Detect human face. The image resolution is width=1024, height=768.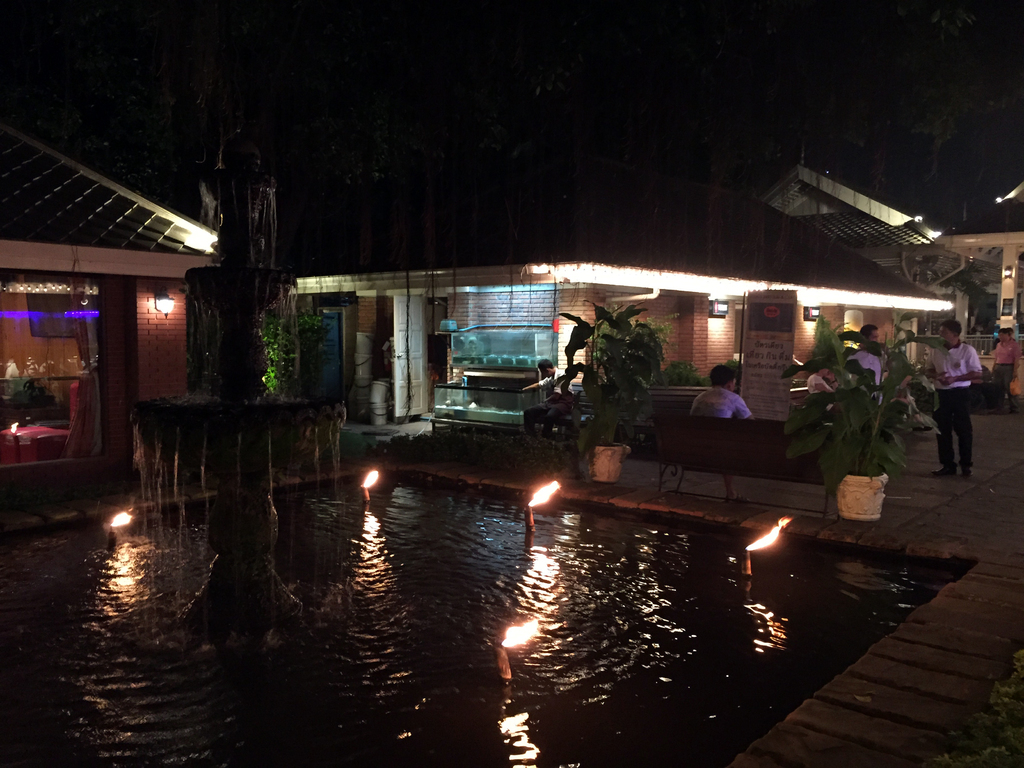
[left=726, top=378, right=737, bottom=390].
